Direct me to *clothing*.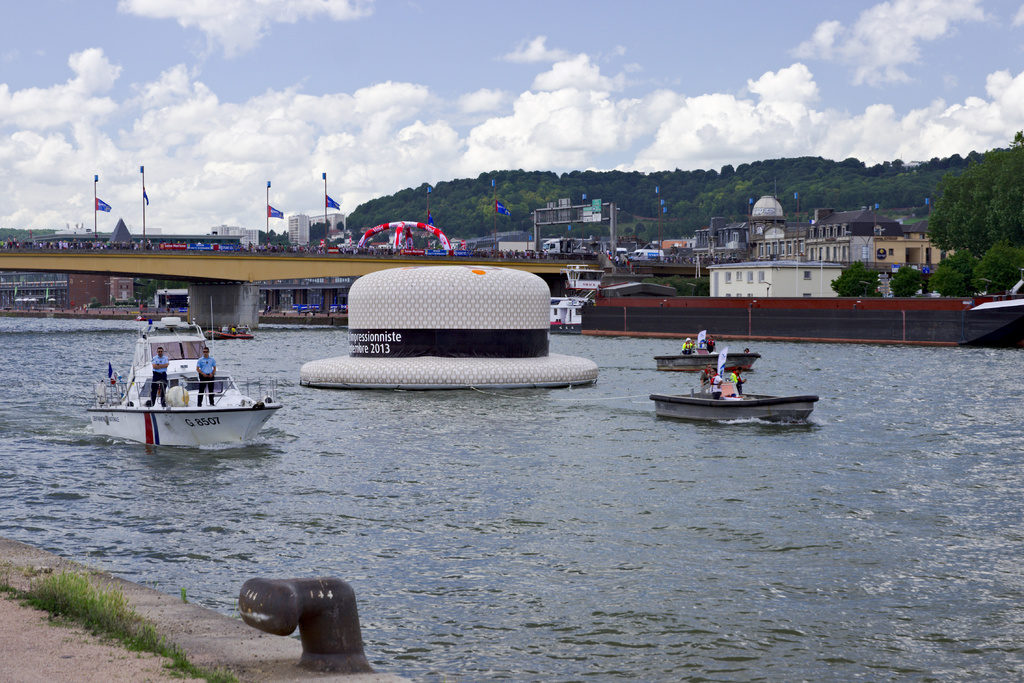
Direction: (left=260, top=302, right=269, bottom=319).
